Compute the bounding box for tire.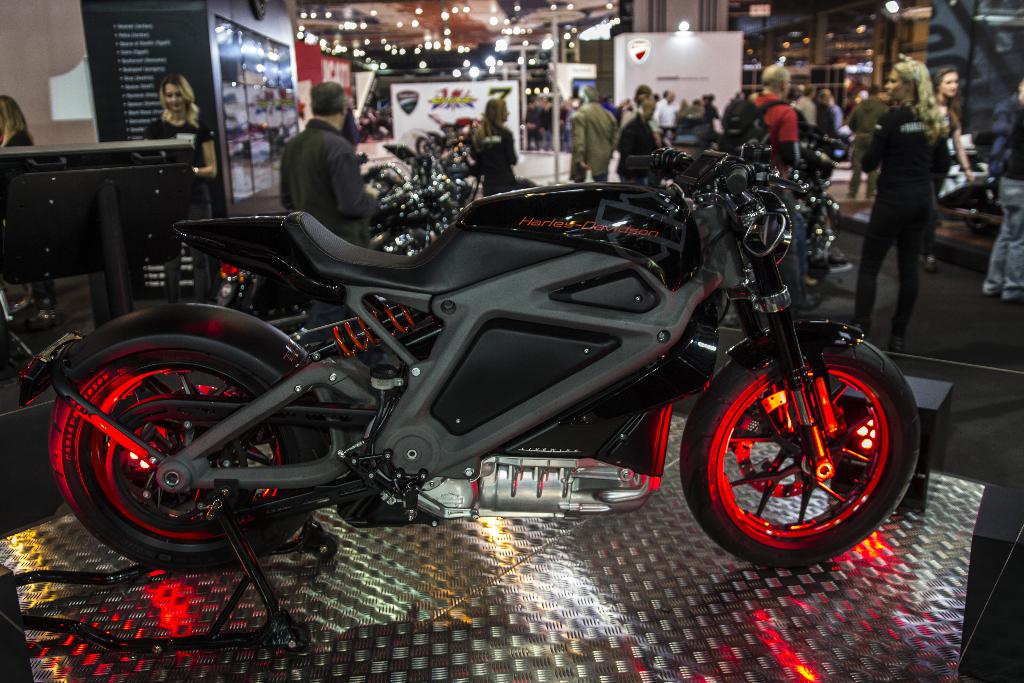
bbox=[44, 305, 287, 573].
